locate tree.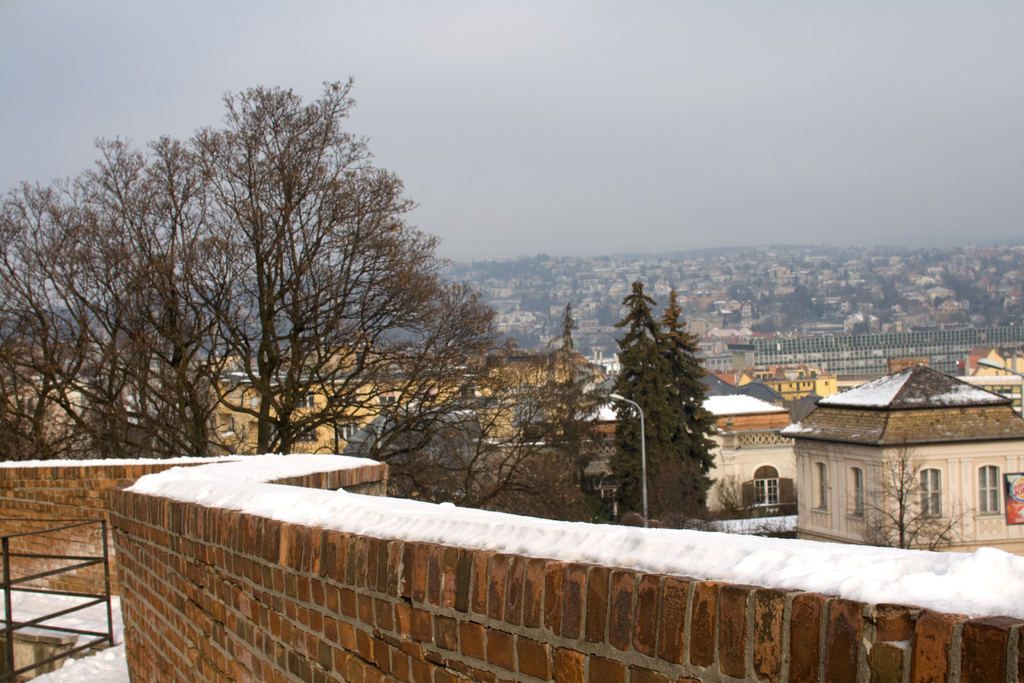
Bounding box: locate(717, 474, 803, 522).
